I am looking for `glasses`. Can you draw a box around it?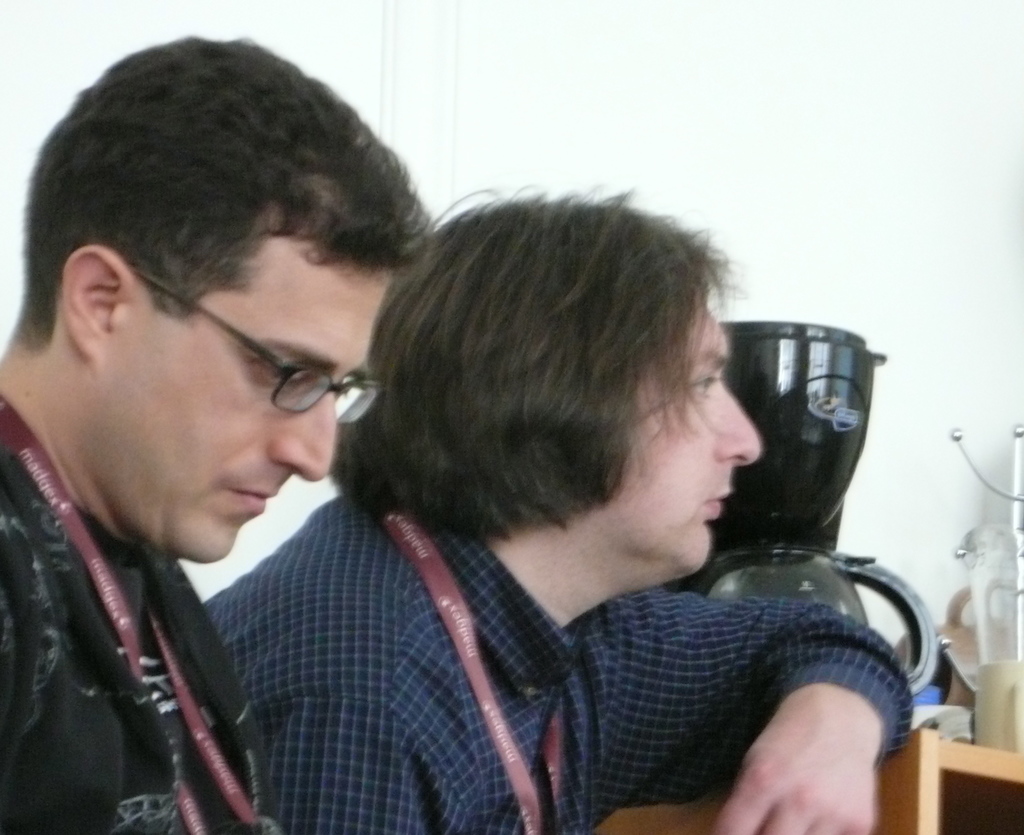
Sure, the bounding box is Rect(124, 260, 384, 431).
